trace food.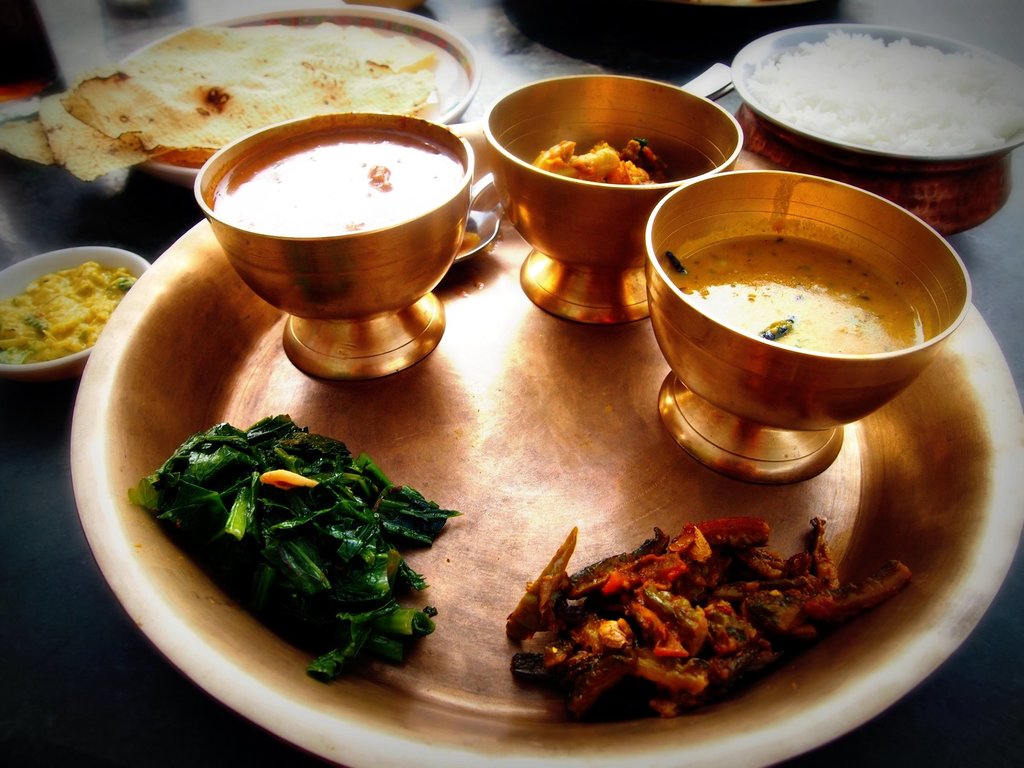
Traced to detection(124, 413, 461, 684).
